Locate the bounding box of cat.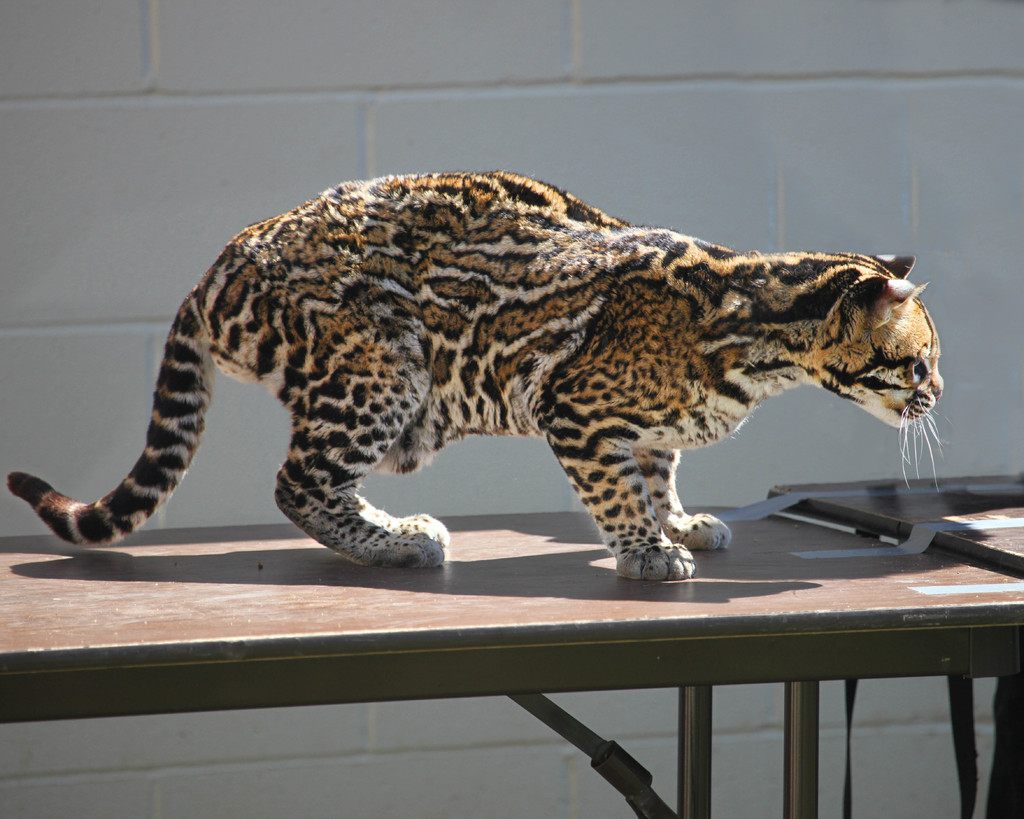
Bounding box: 10/169/946/588.
